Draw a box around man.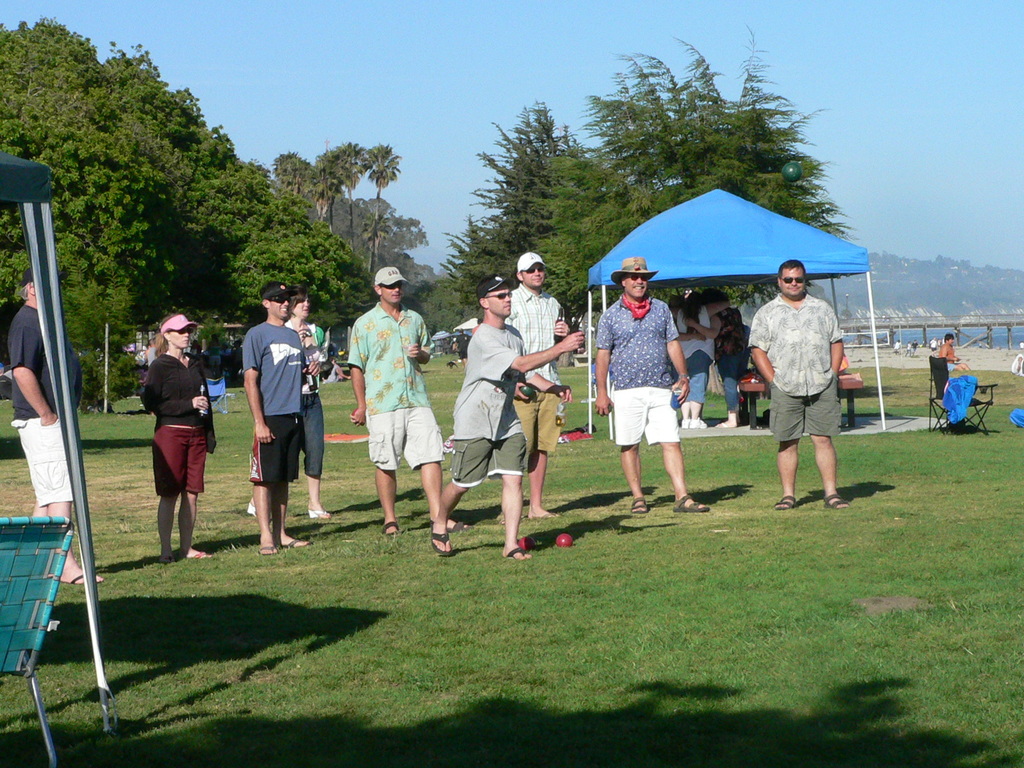
bbox(241, 281, 320, 554).
